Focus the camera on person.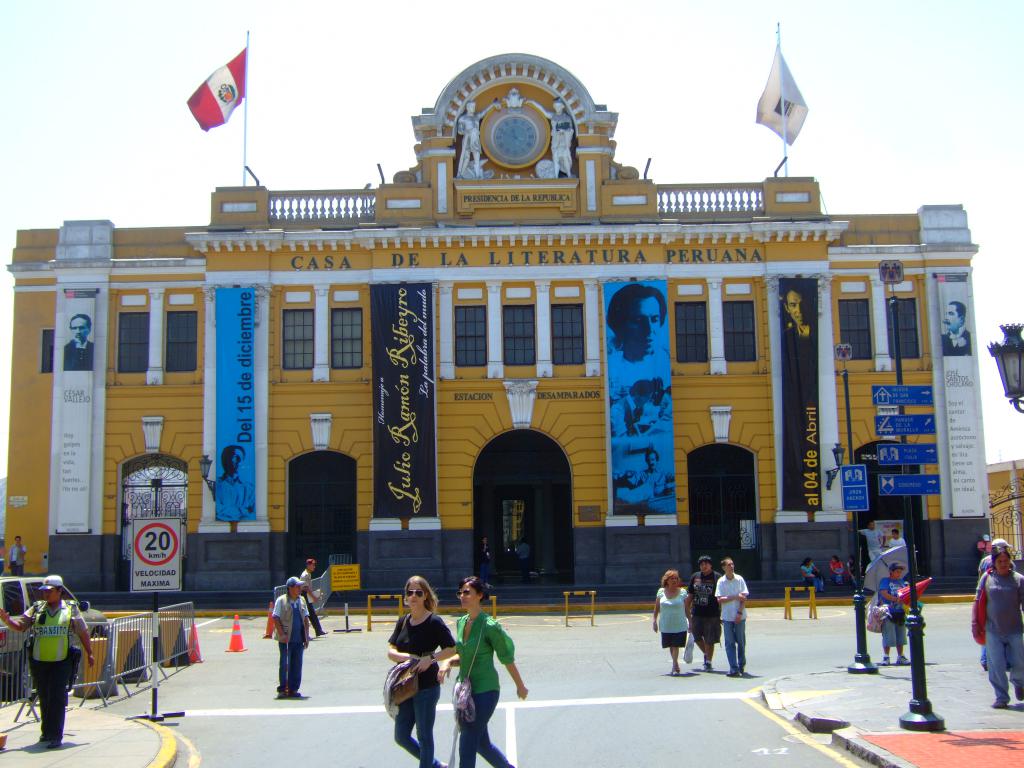
Focus region: {"left": 207, "top": 441, "right": 252, "bottom": 516}.
